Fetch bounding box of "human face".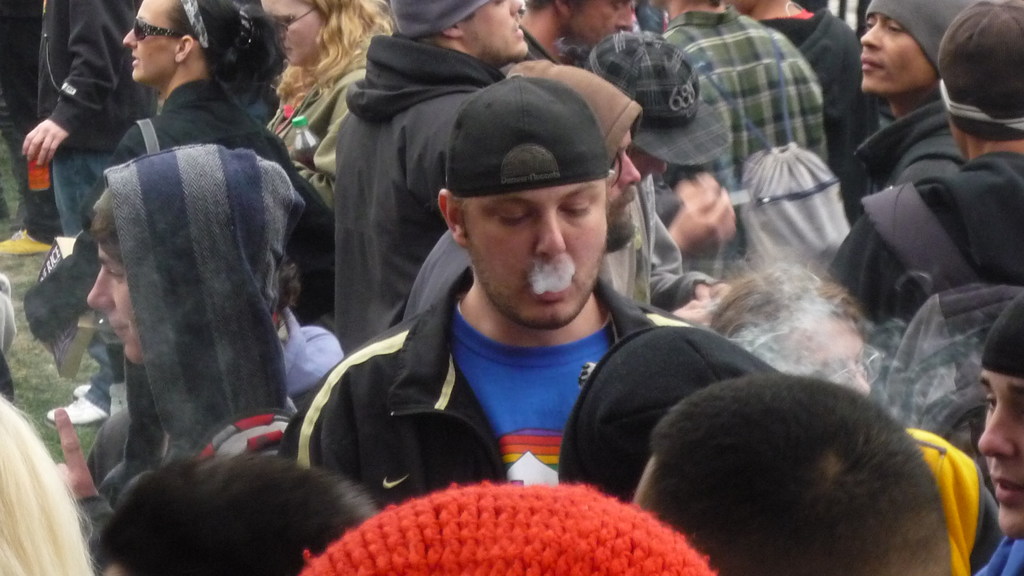
Bbox: <bbox>977, 357, 1023, 545</bbox>.
